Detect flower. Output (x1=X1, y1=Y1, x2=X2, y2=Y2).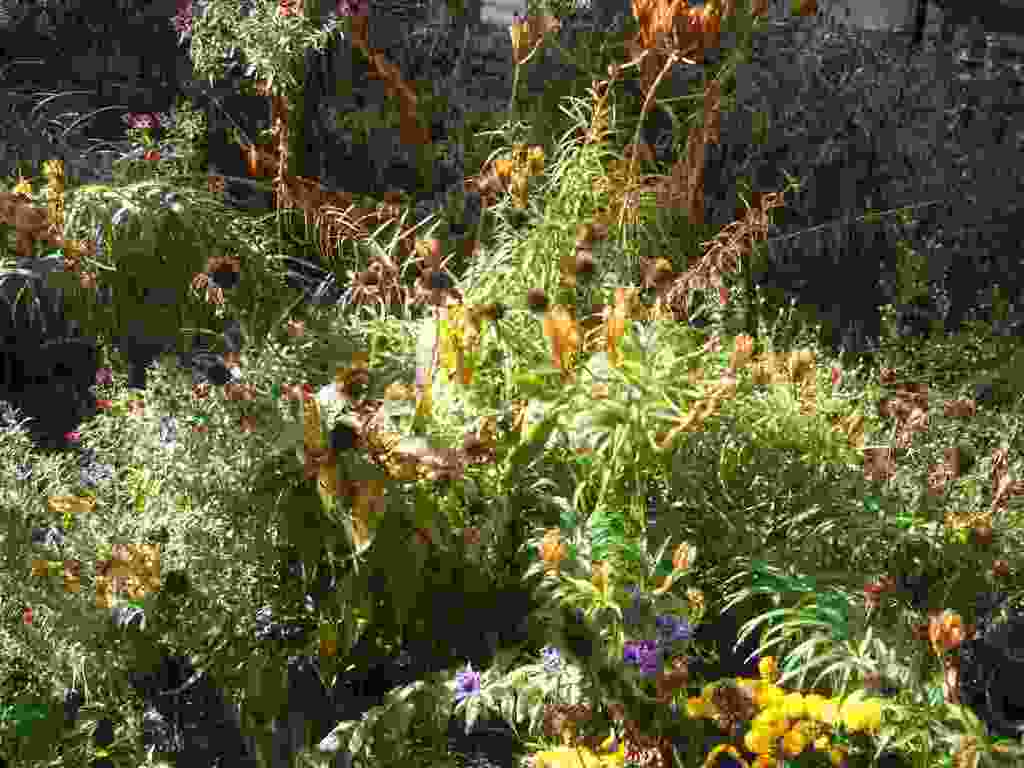
(x1=22, y1=584, x2=33, y2=596).
